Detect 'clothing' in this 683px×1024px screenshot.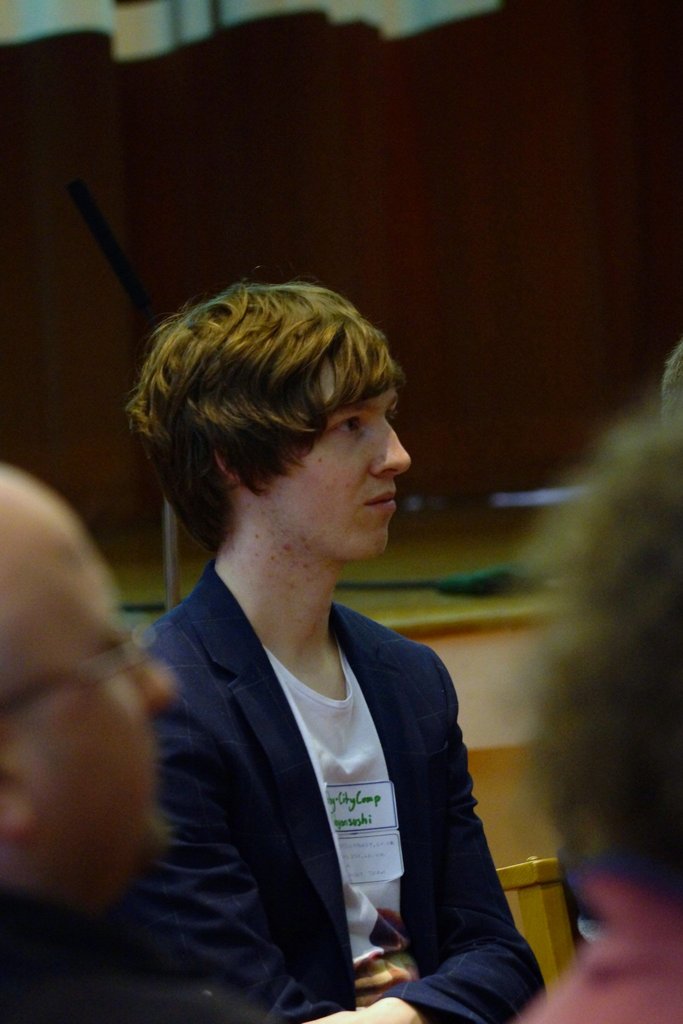
Detection: [126, 573, 548, 1023].
